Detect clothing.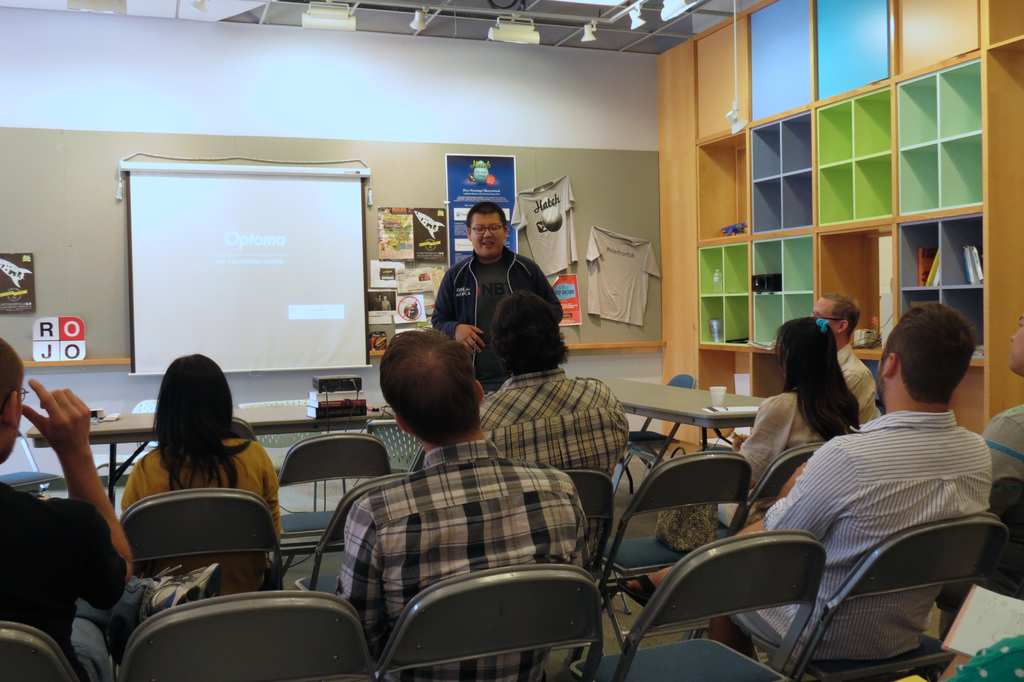
Detected at region(979, 402, 1023, 489).
